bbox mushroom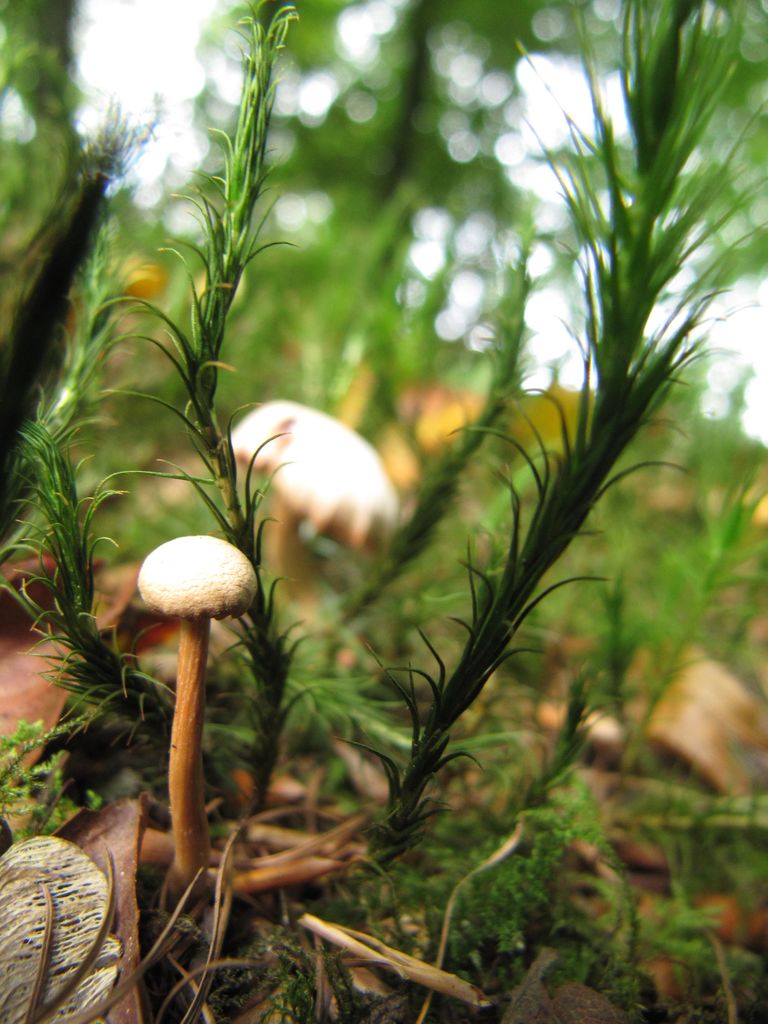
[x1=229, y1=397, x2=401, y2=623]
